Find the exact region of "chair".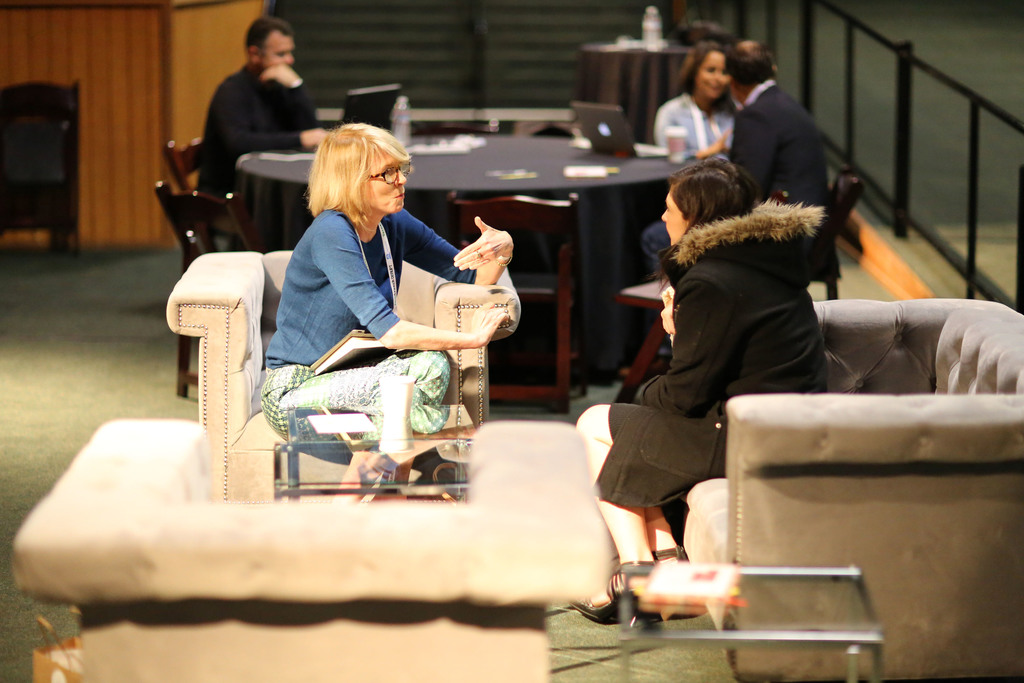
Exact region: bbox=(609, 277, 682, 397).
